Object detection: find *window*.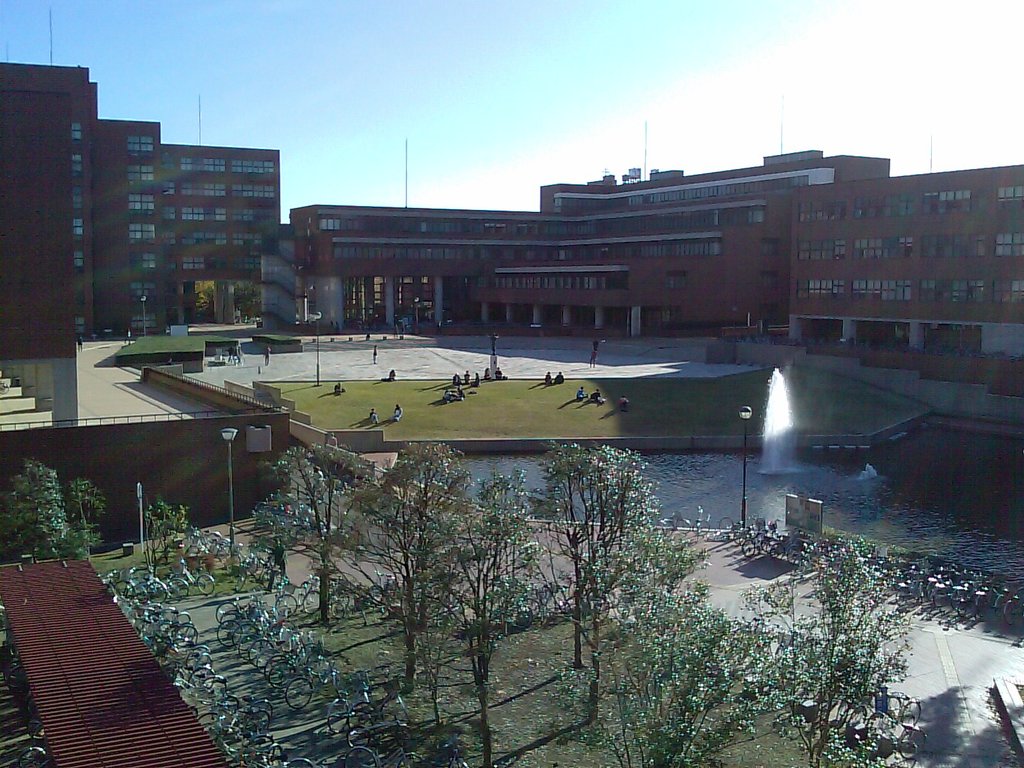
l=128, t=165, r=156, b=188.
